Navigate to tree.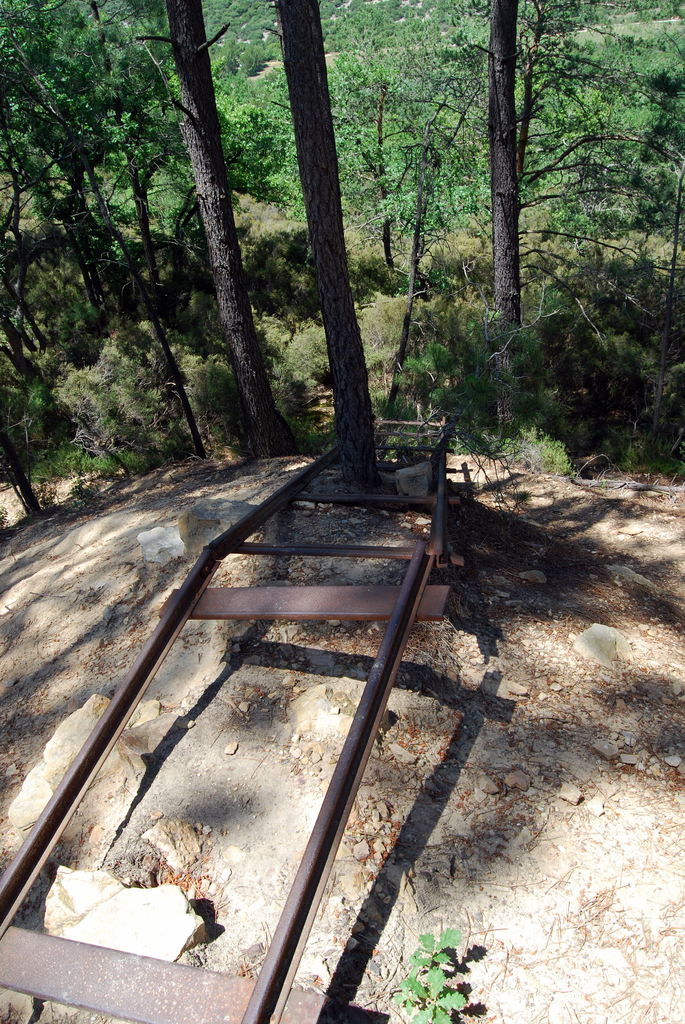
Navigation target: 276/0/386/488.
